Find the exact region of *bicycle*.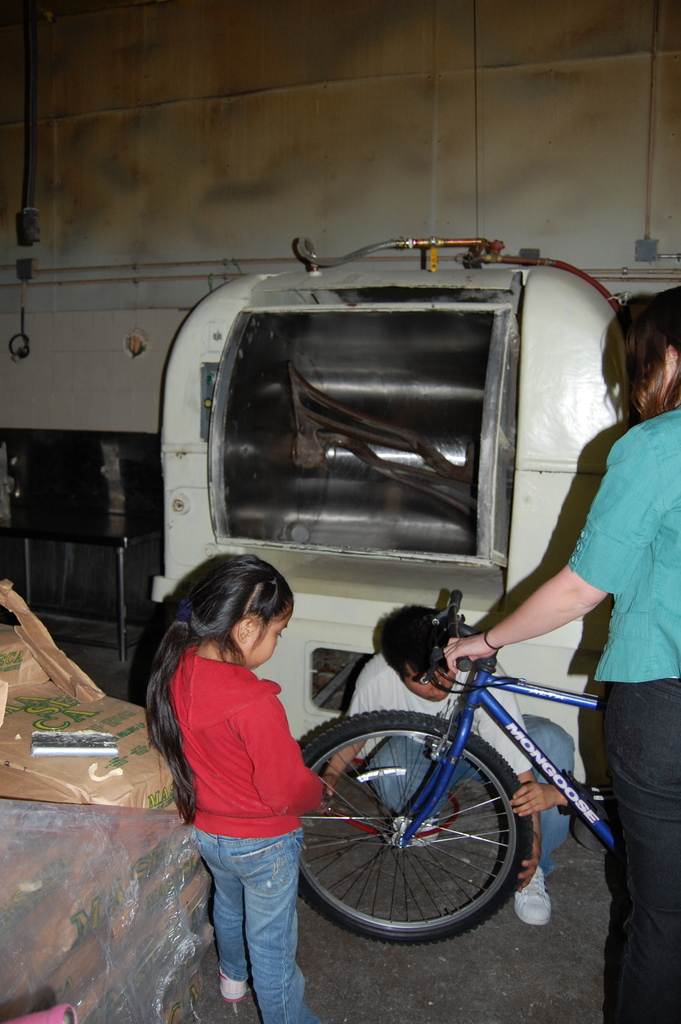
Exact region: Rect(274, 599, 617, 957).
